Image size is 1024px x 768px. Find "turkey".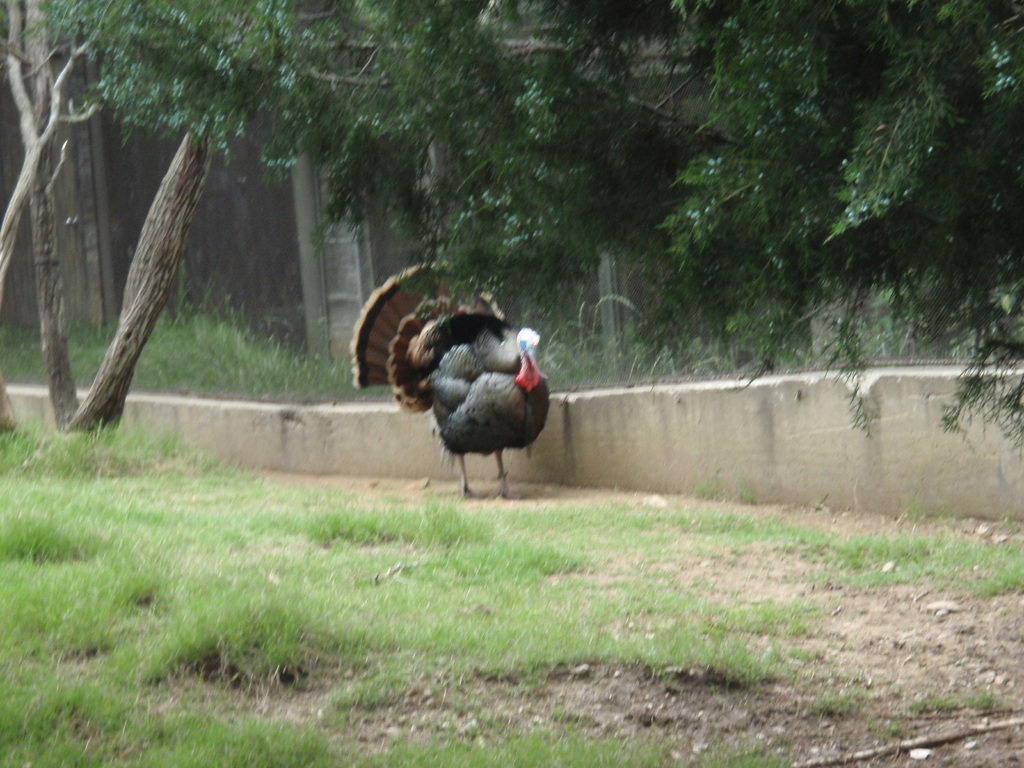
<box>348,253,552,500</box>.
